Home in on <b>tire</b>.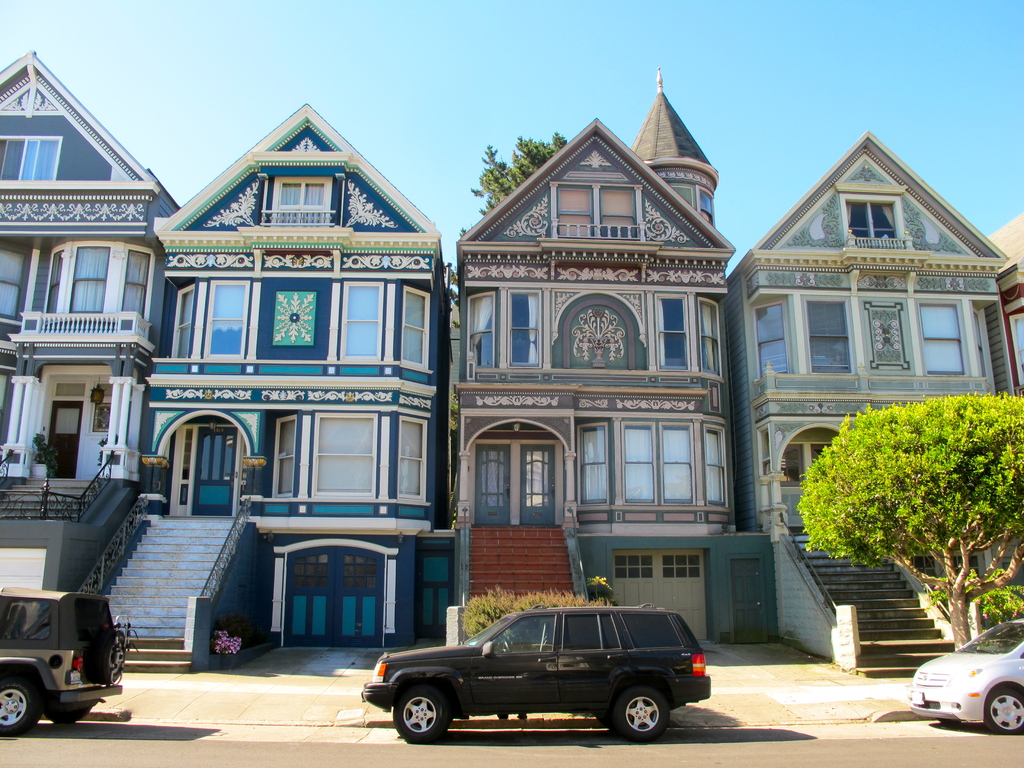
Homed in at (984,683,1023,733).
